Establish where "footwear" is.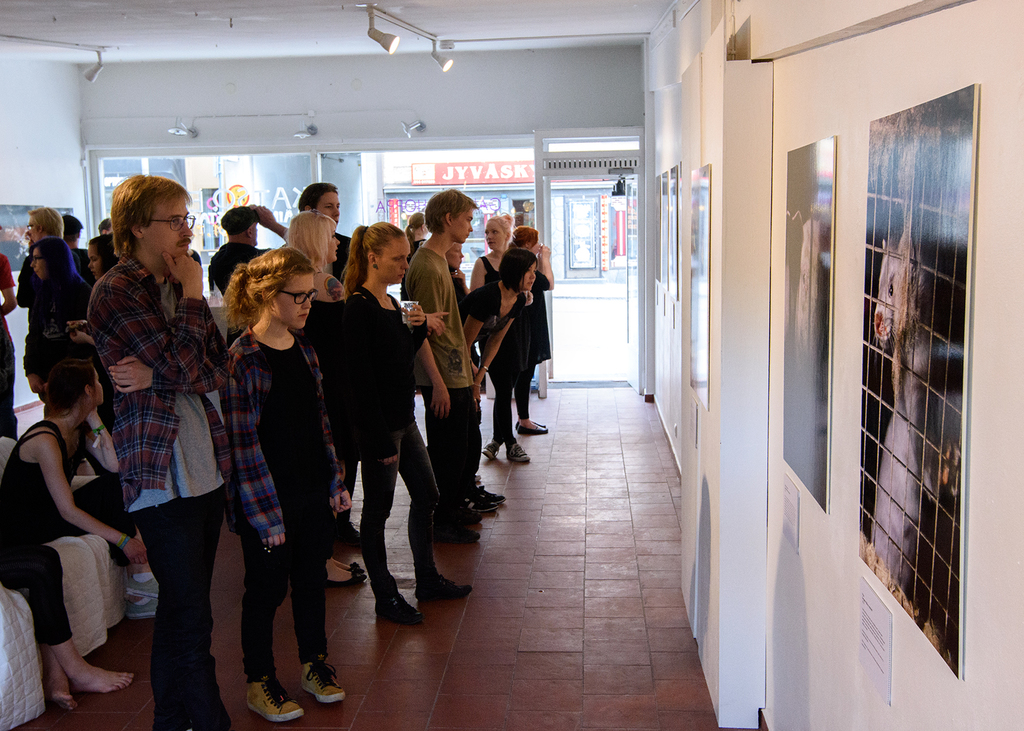
Established at <bbox>350, 562, 368, 570</bbox>.
